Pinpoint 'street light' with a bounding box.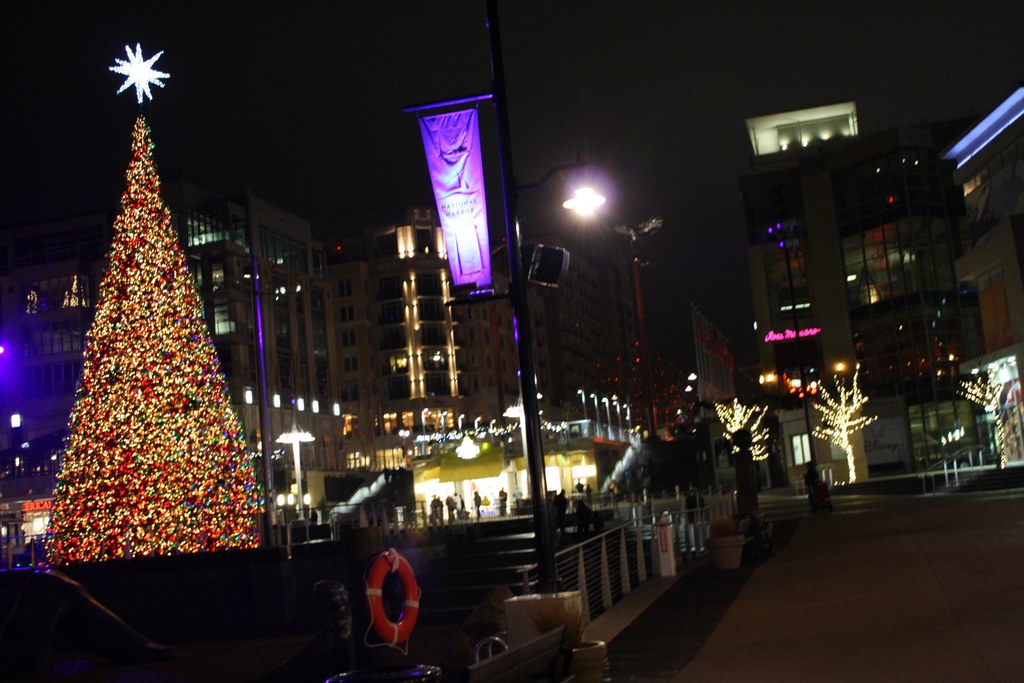
614:394:622:431.
